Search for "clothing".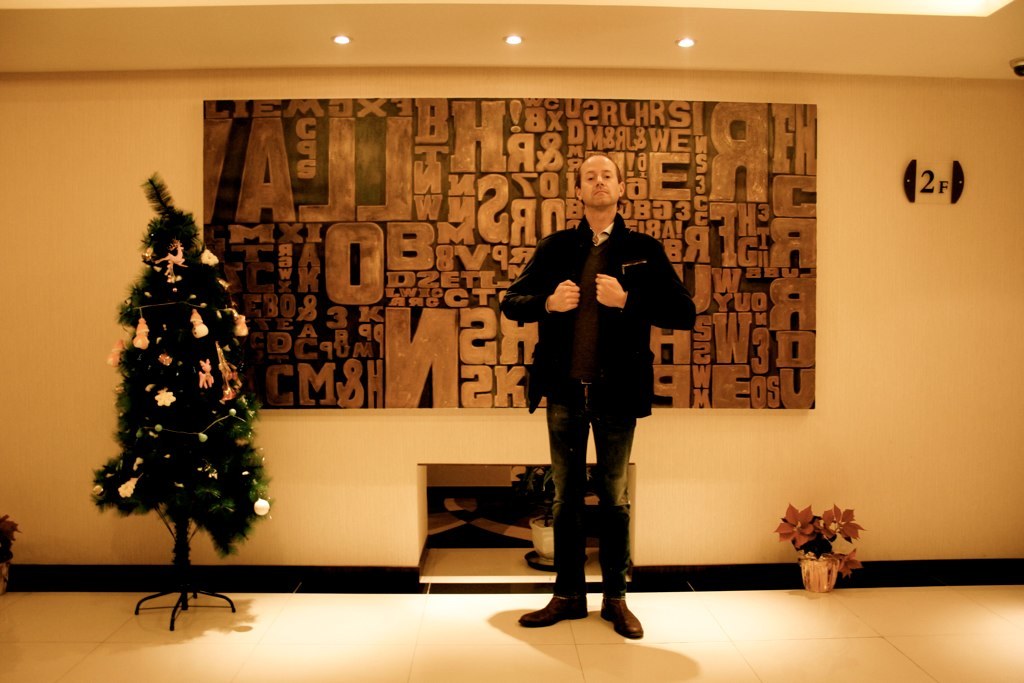
Found at locate(502, 202, 681, 588).
